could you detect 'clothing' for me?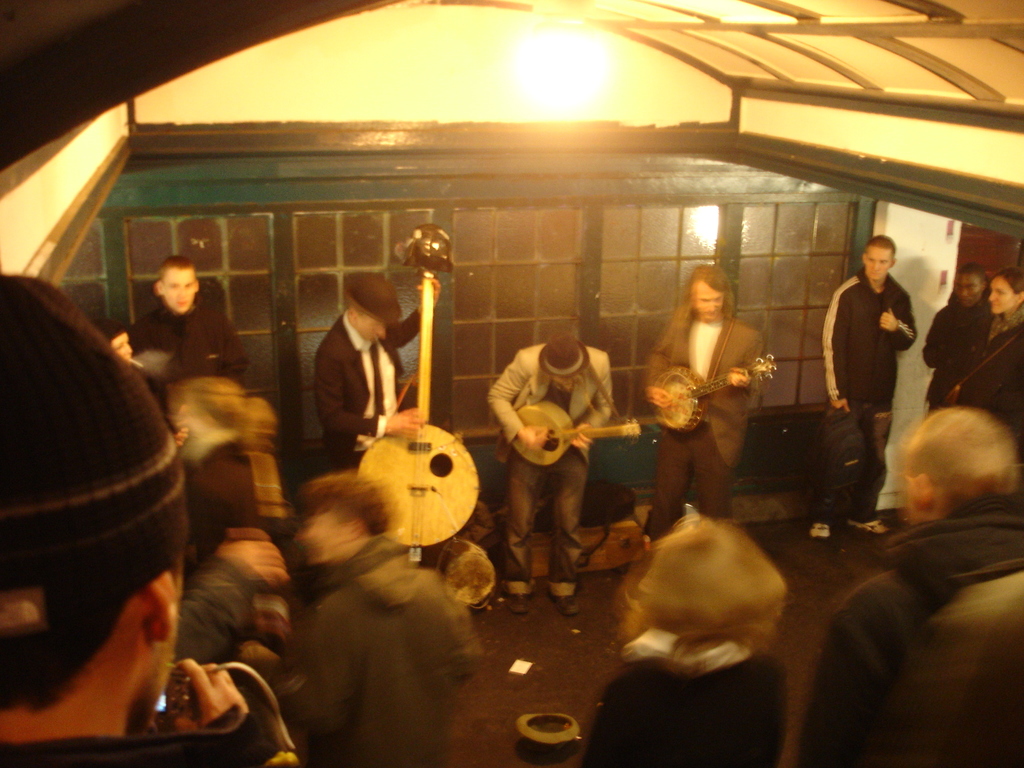
Detection result: left=930, top=333, right=1023, bottom=442.
